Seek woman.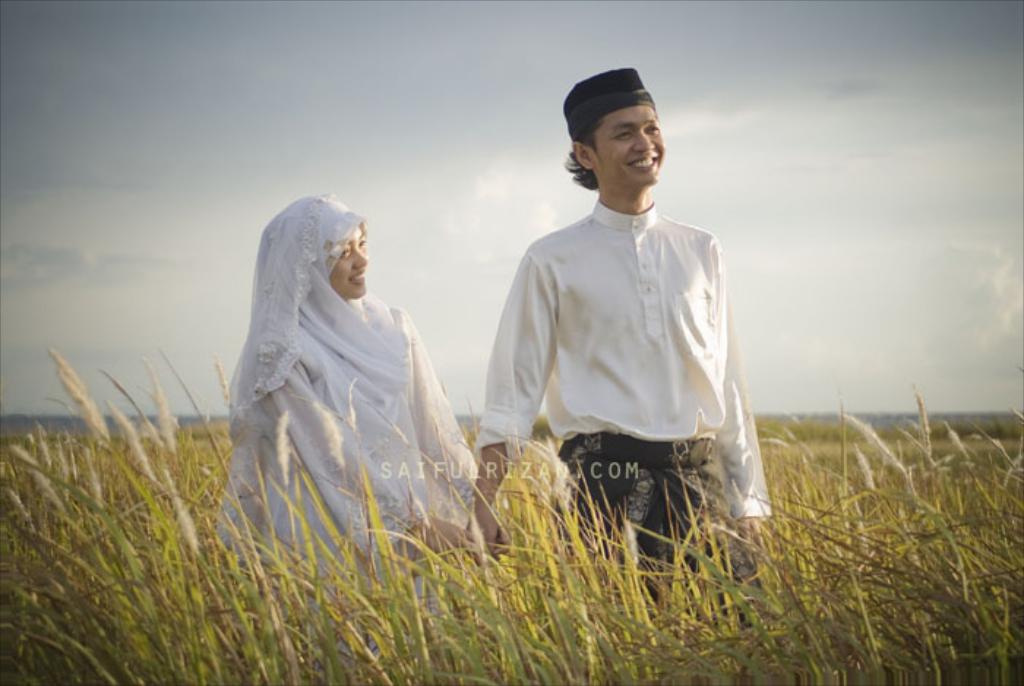
238,168,478,588.
